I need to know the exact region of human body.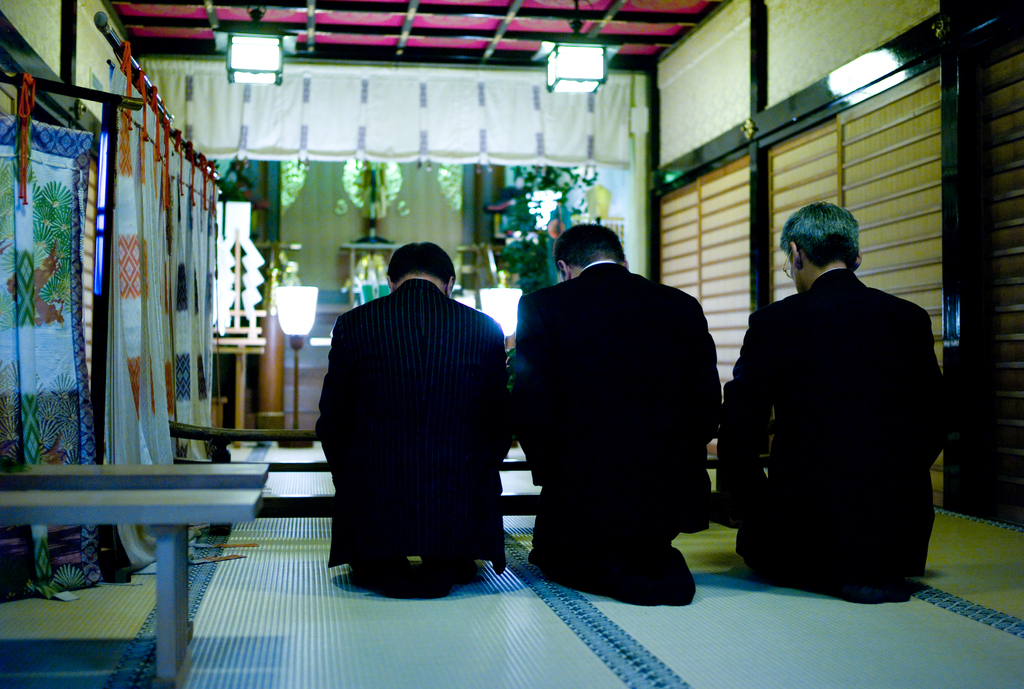
Region: [x1=735, y1=206, x2=945, y2=626].
